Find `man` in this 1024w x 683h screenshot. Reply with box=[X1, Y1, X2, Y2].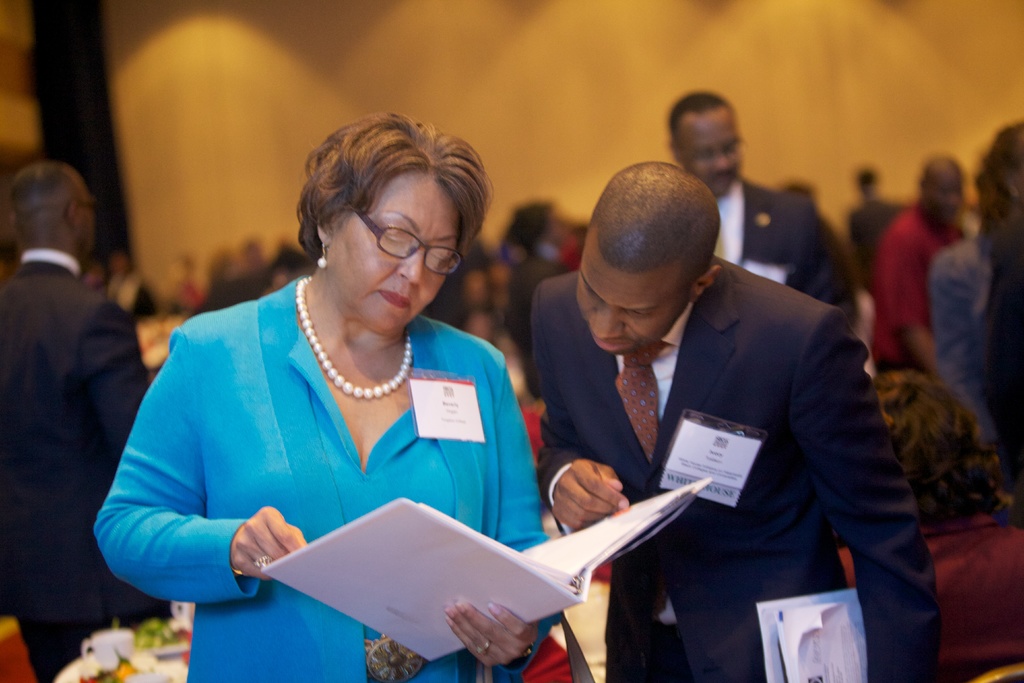
box=[0, 158, 168, 682].
